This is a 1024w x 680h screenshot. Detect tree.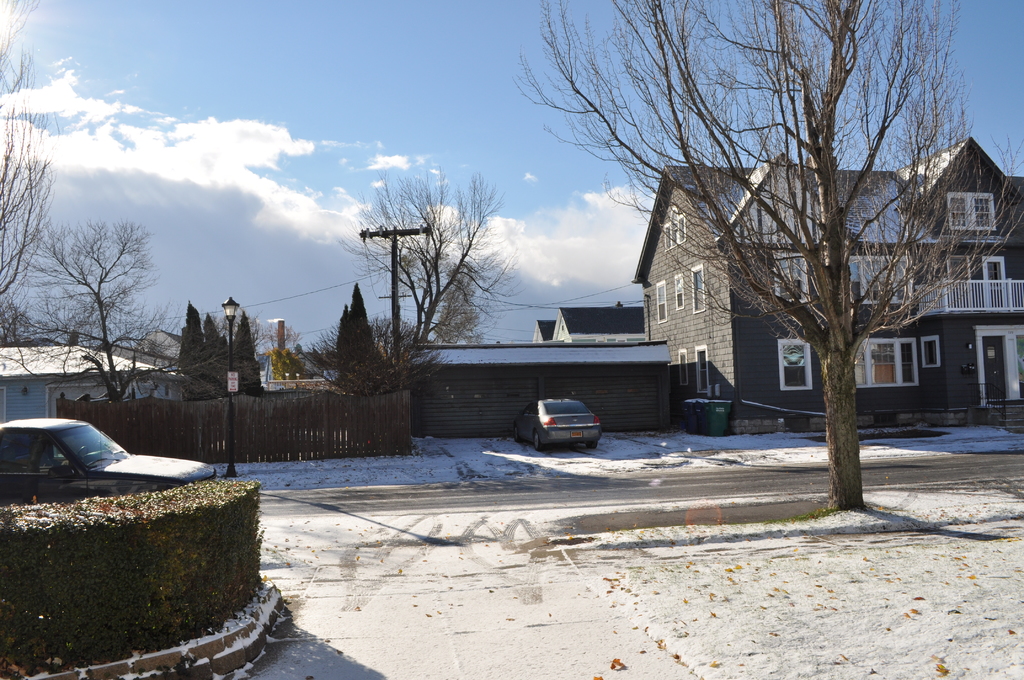
box=[479, 0, 1016, 505].
